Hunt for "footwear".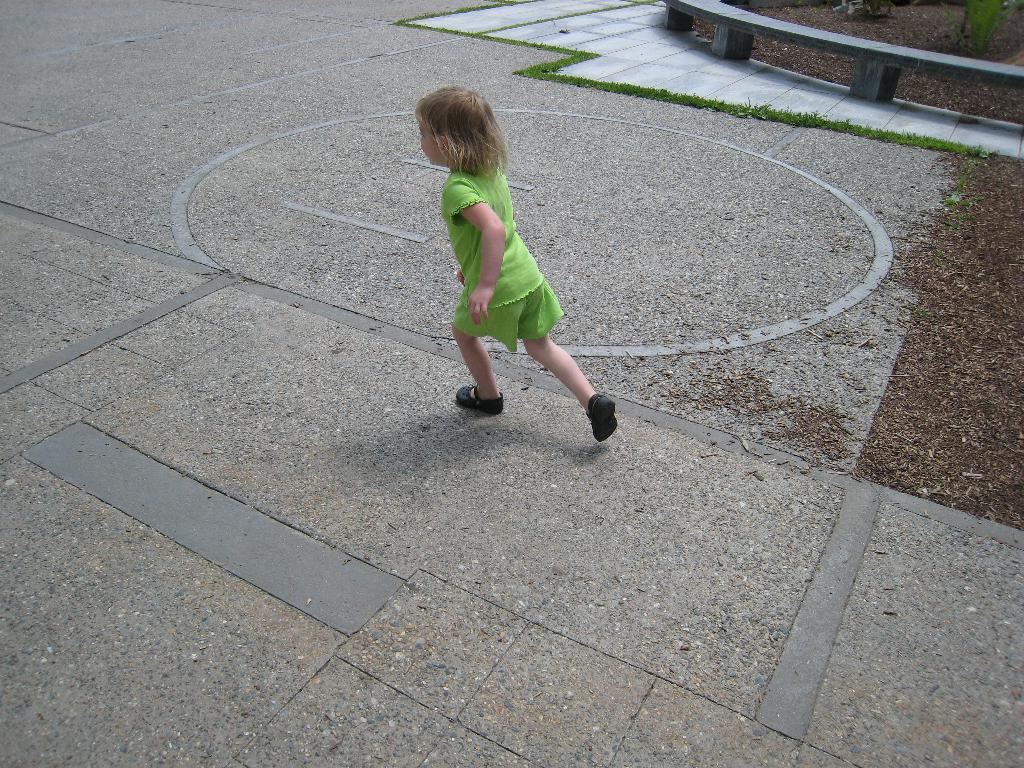
Hunted down at box=[585, 399, 622, 441].
